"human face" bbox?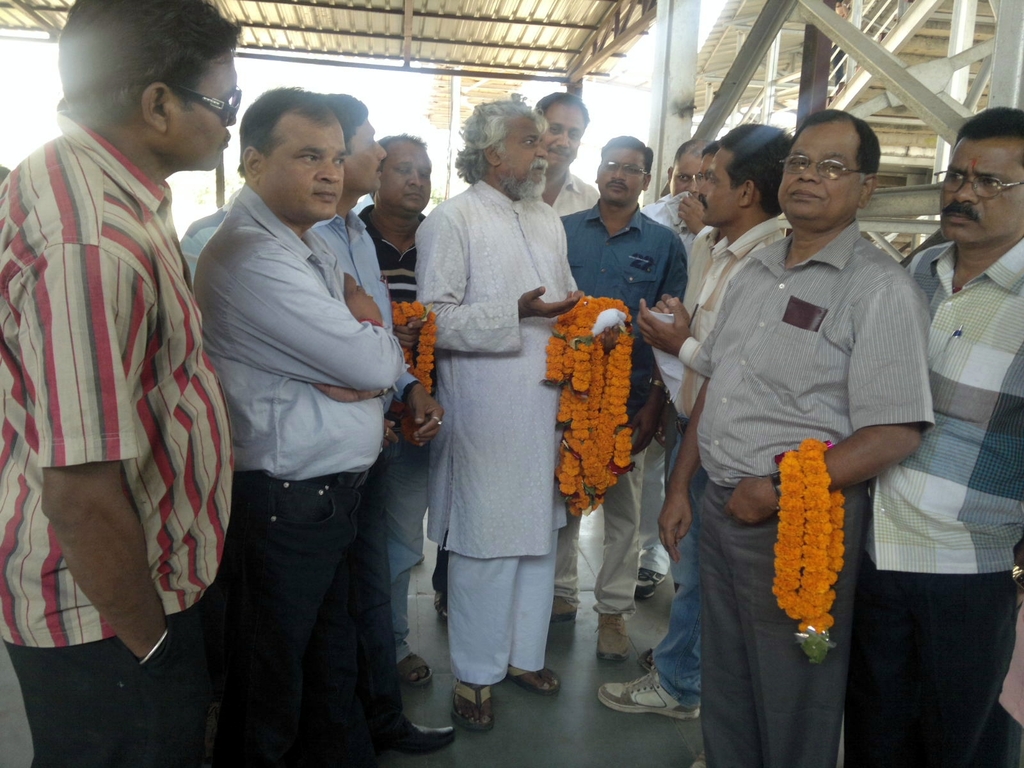
select_region(254, 106, 346, 218)
